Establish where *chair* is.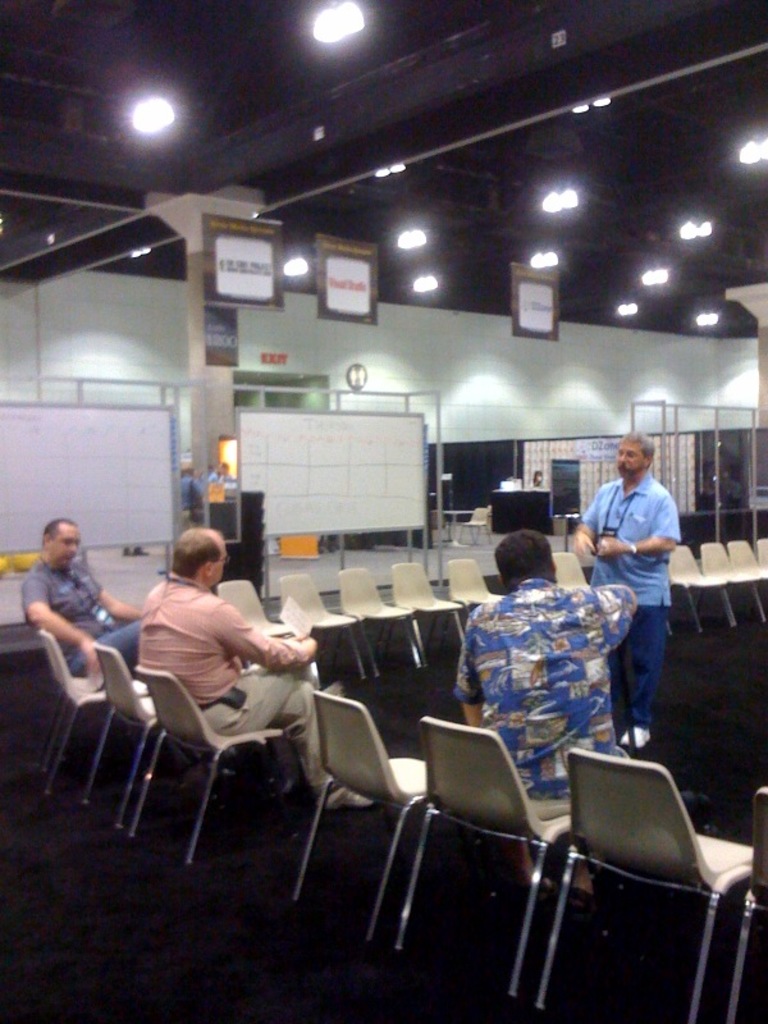
Established at box(694, 540, 765, 625).
